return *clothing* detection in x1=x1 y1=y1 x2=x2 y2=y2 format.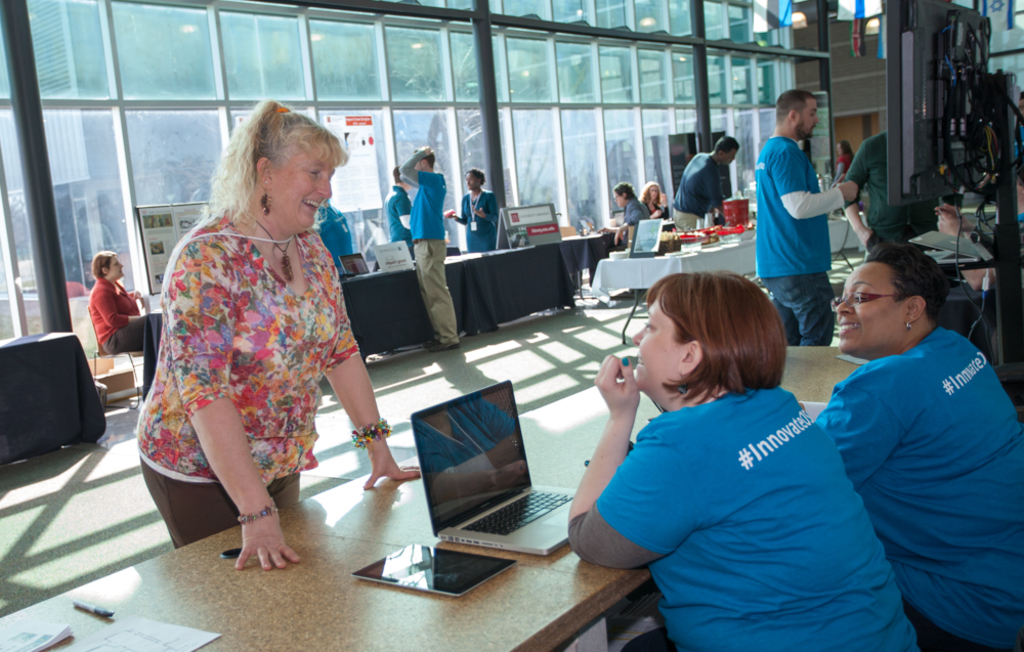
x1=570 y1=382 x2=918 y2=651.
